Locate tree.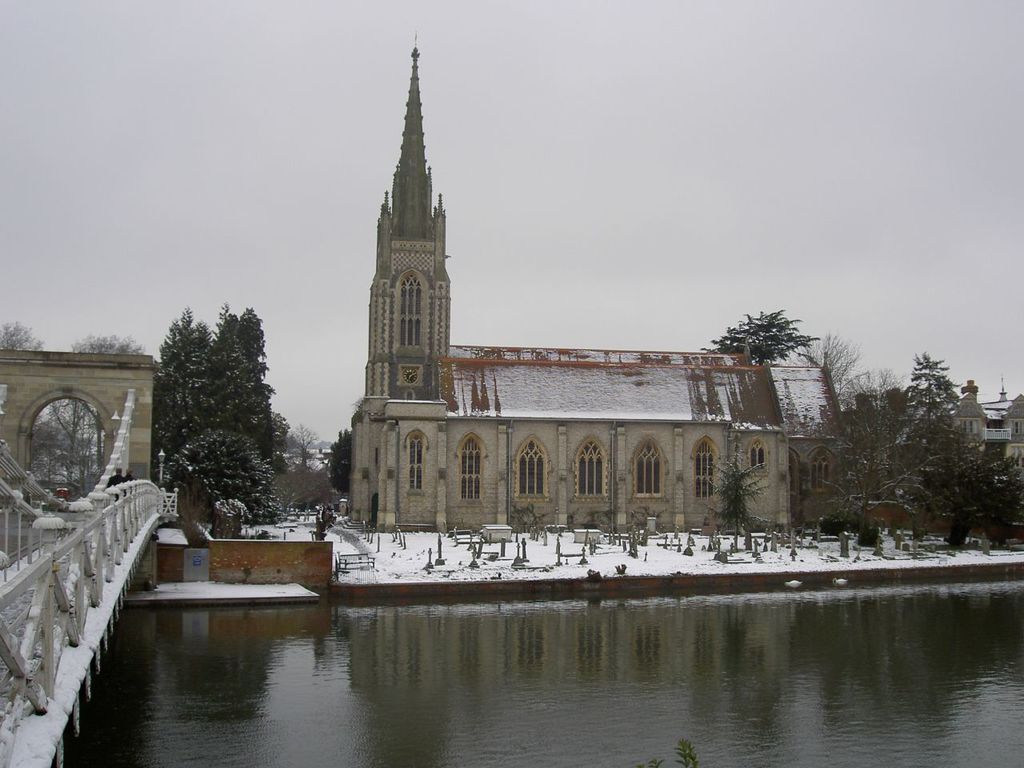
Bounding box: 285:463:337:513.
